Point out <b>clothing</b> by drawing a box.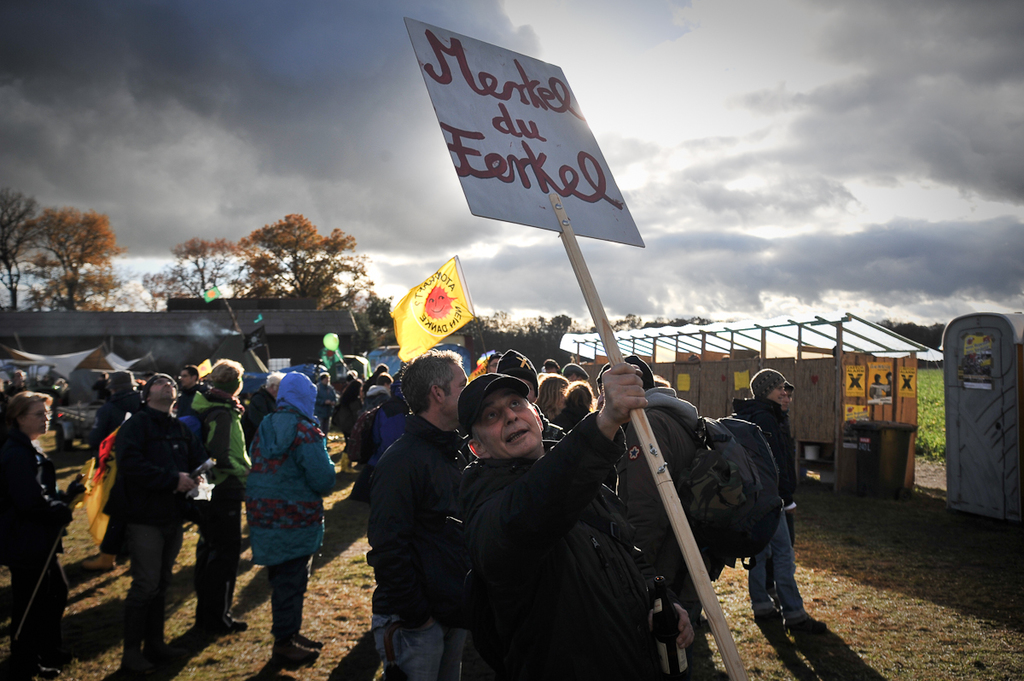
region(335, 386, 357, 444).
